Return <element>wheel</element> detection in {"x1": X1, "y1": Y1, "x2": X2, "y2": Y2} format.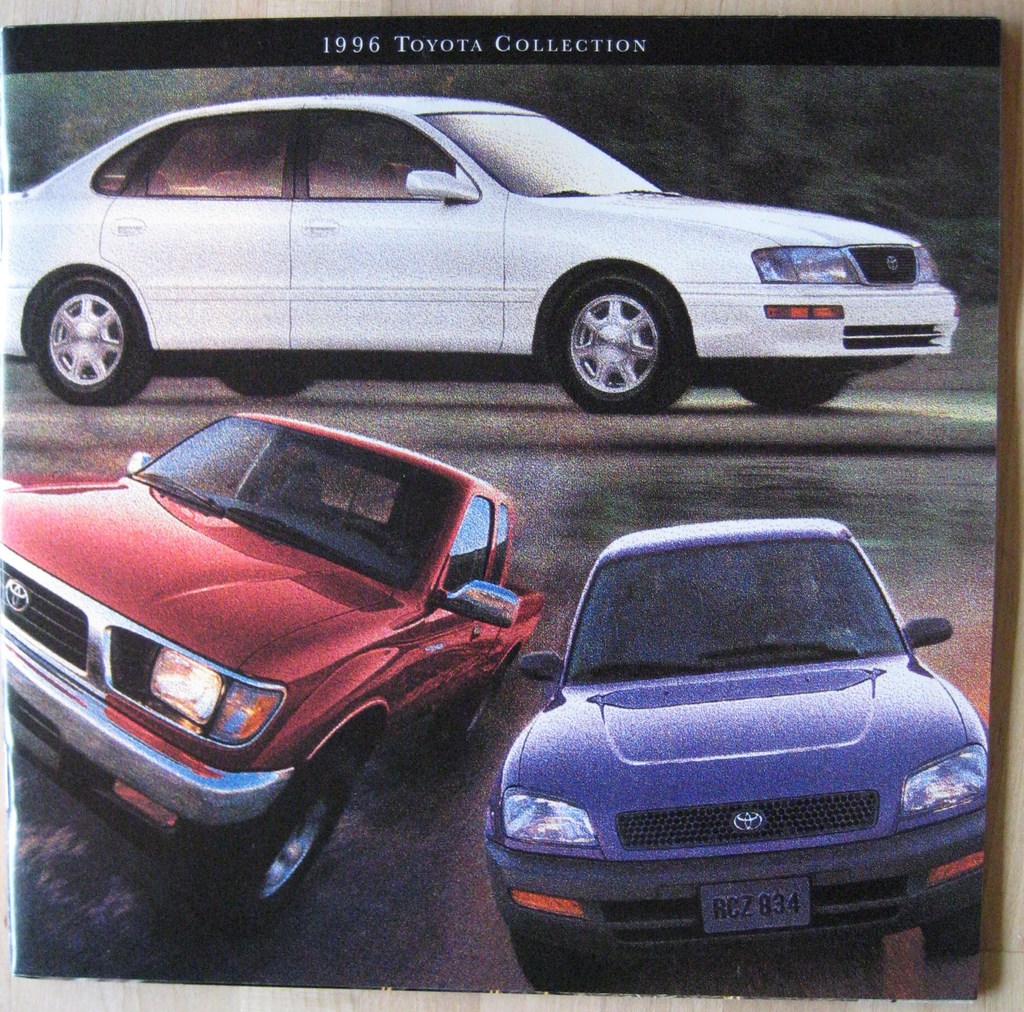
{"x1": 512, "y1": 938, "x2": 609, "y2": 992}.
